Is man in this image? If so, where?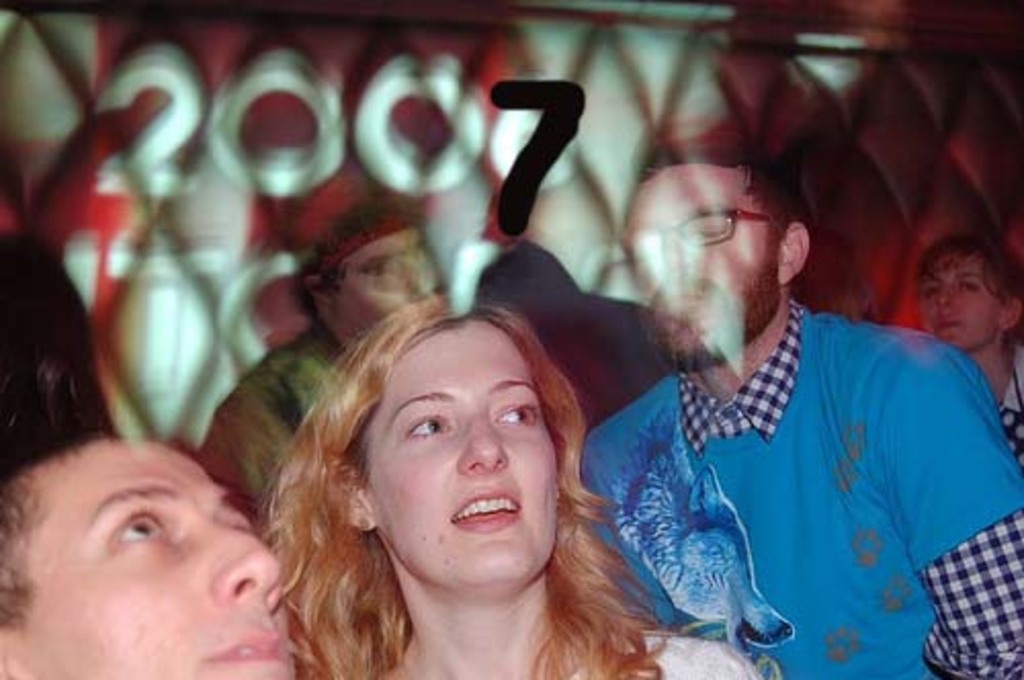
Yes, at Rect(528, 143, 991, 670).
